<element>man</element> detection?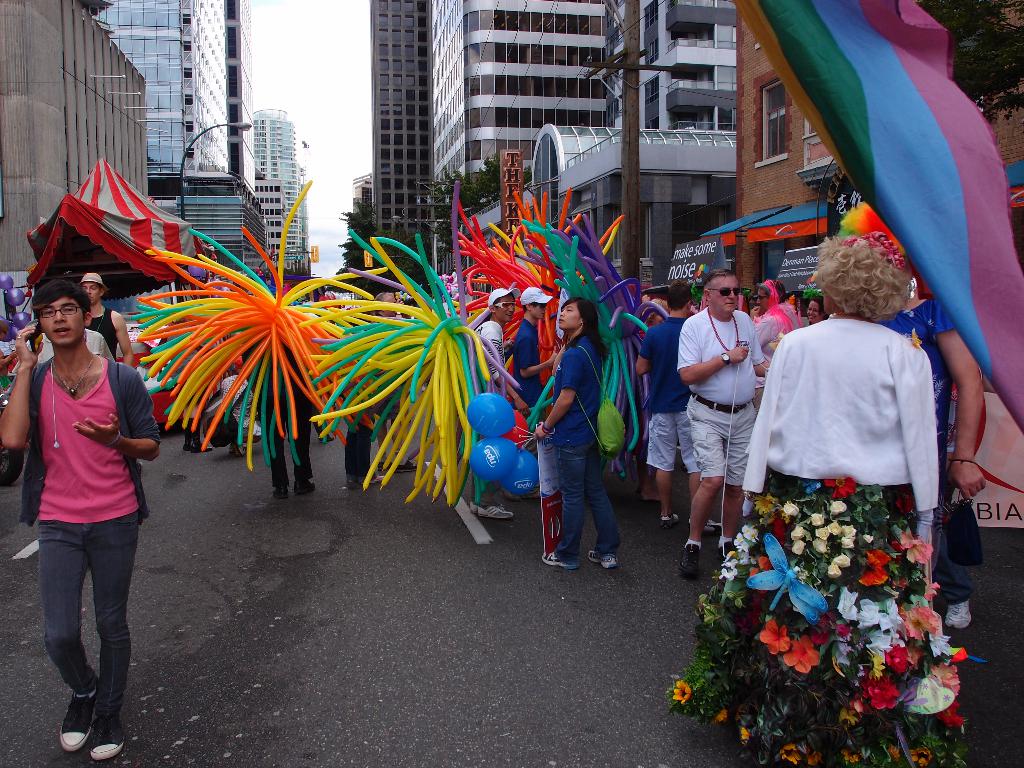
BBox(71, 271, 133, 367)
